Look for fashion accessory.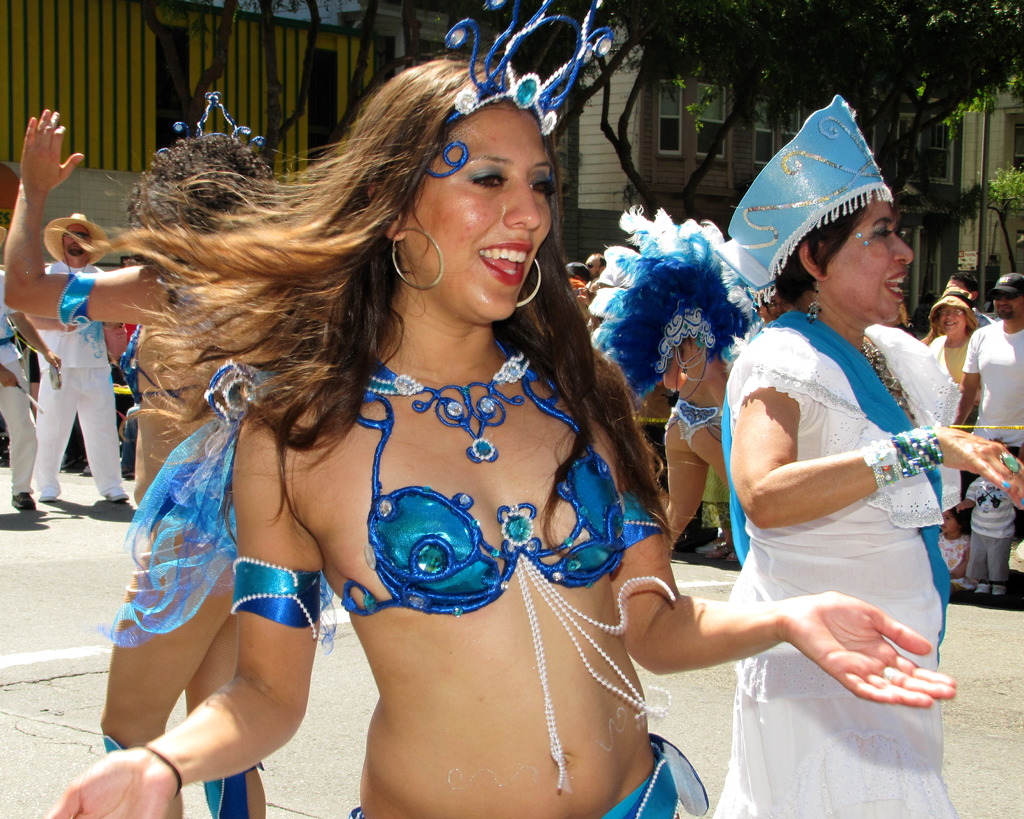
Found: 419, 0, 622, 180.
